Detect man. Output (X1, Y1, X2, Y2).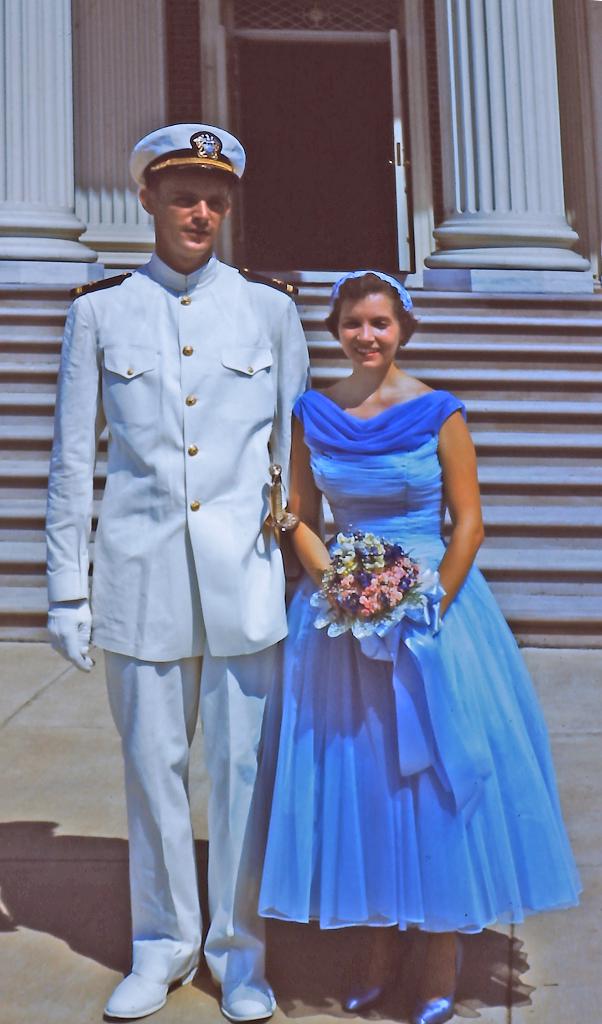
(43, 120, 305, 876).
